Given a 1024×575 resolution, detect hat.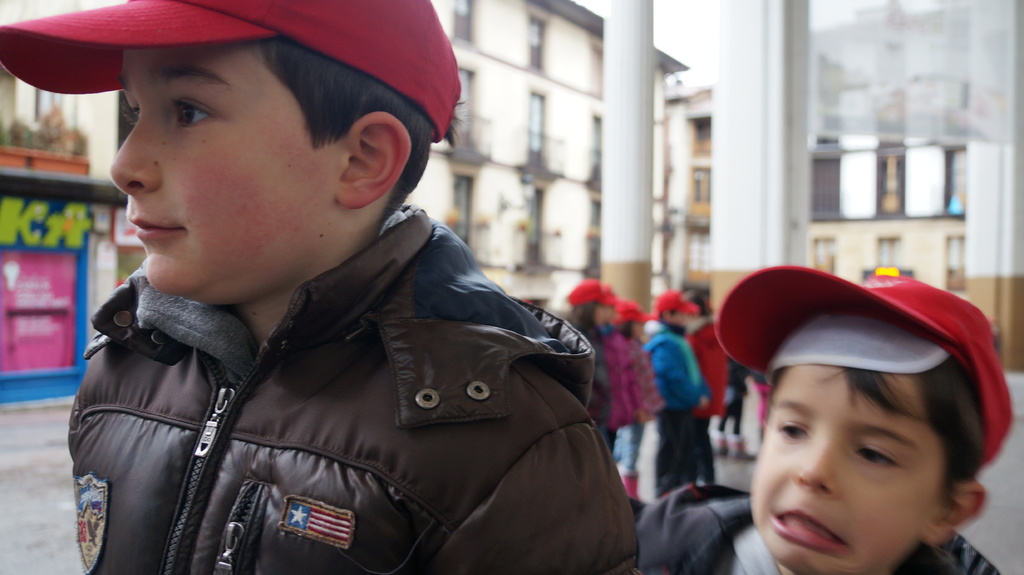
BBox(715, 262, 1012, 478).
